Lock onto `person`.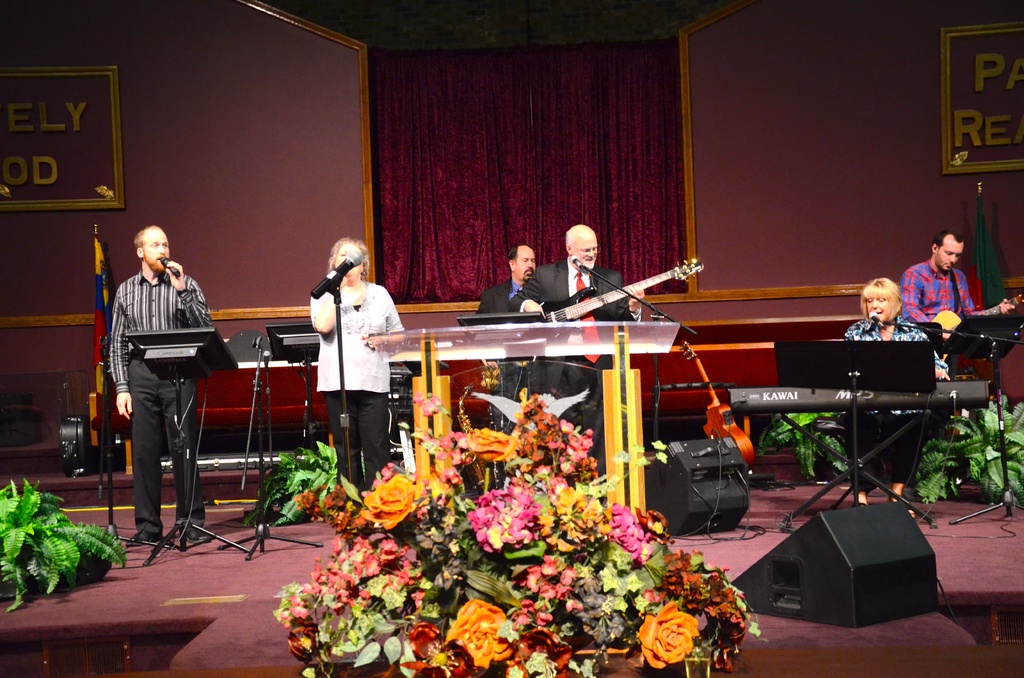
Locked: <region>906, 229, 1019, 356</region>.
